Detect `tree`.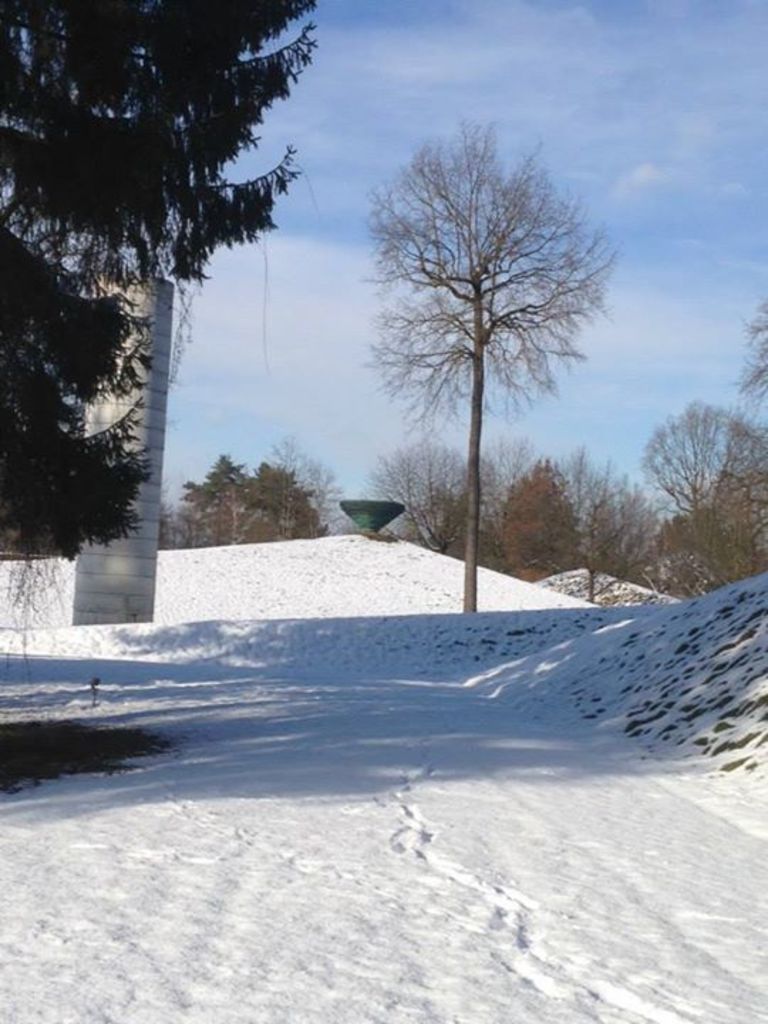
Detected at bbox=[192, 448, 253, 555].
